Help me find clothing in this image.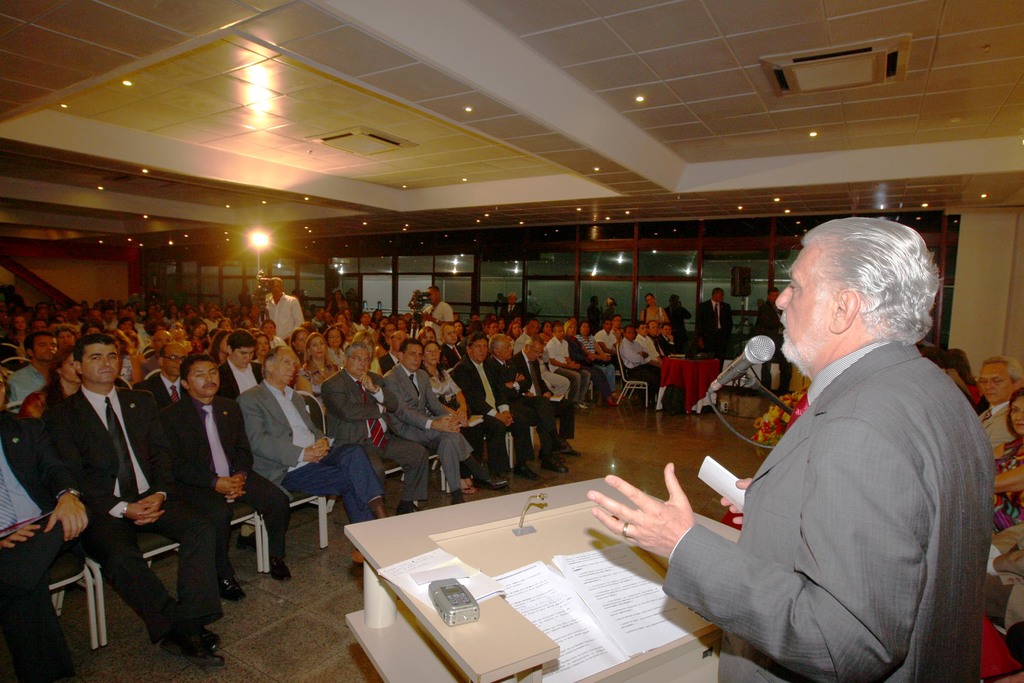
Found it: <bbox>961, 375, 989, 414</bbox>.
